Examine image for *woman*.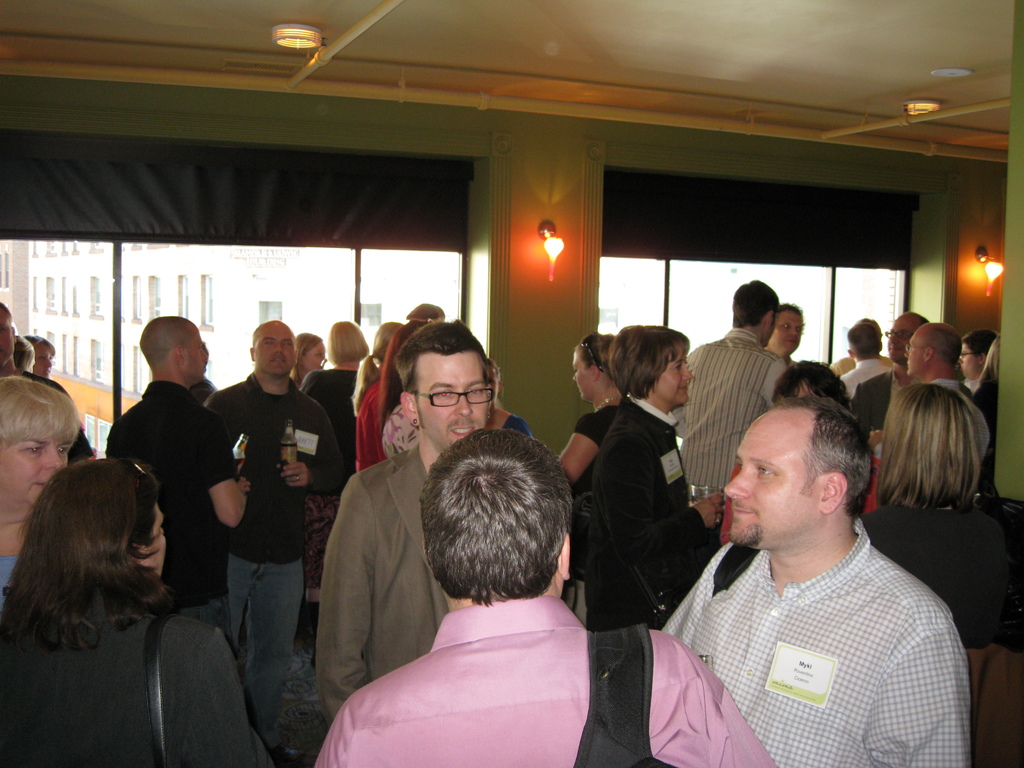
Examination result: bbox=[353, 305, 404, 471].
